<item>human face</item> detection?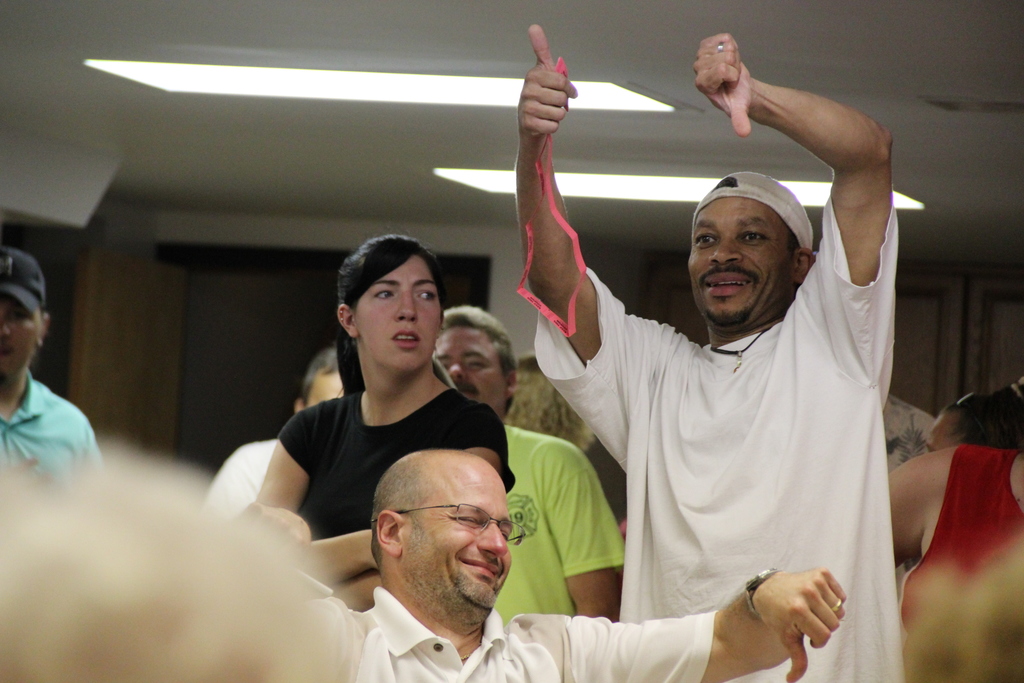
(x1=0, y1=302, x2=43, y2=383)
